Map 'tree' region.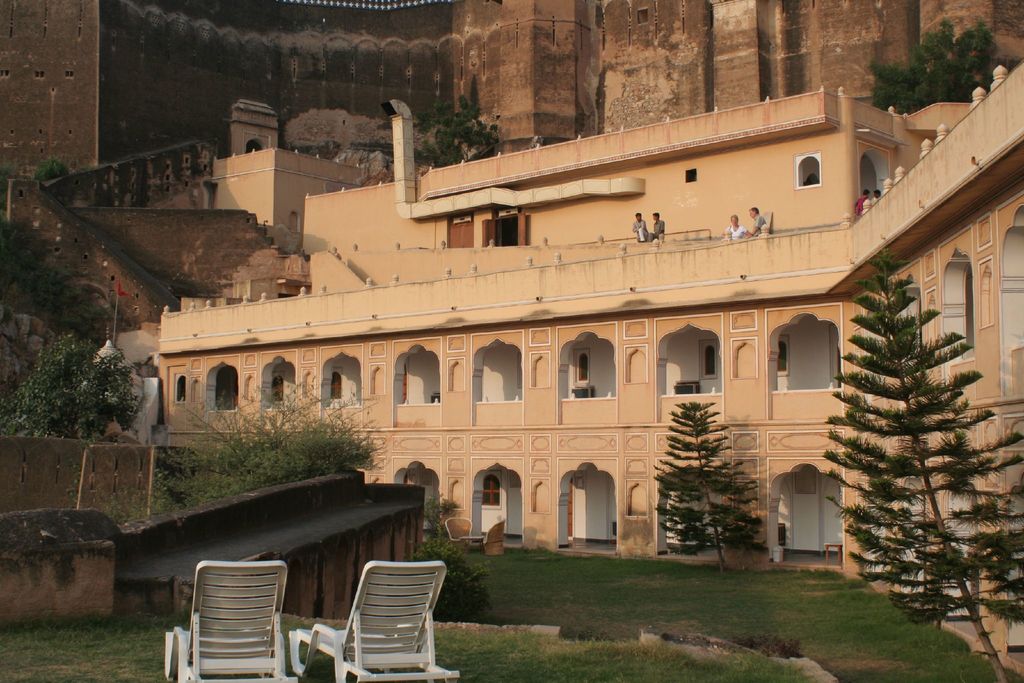
Mapped to (left=866, top=14, right=997, bottom=120).
